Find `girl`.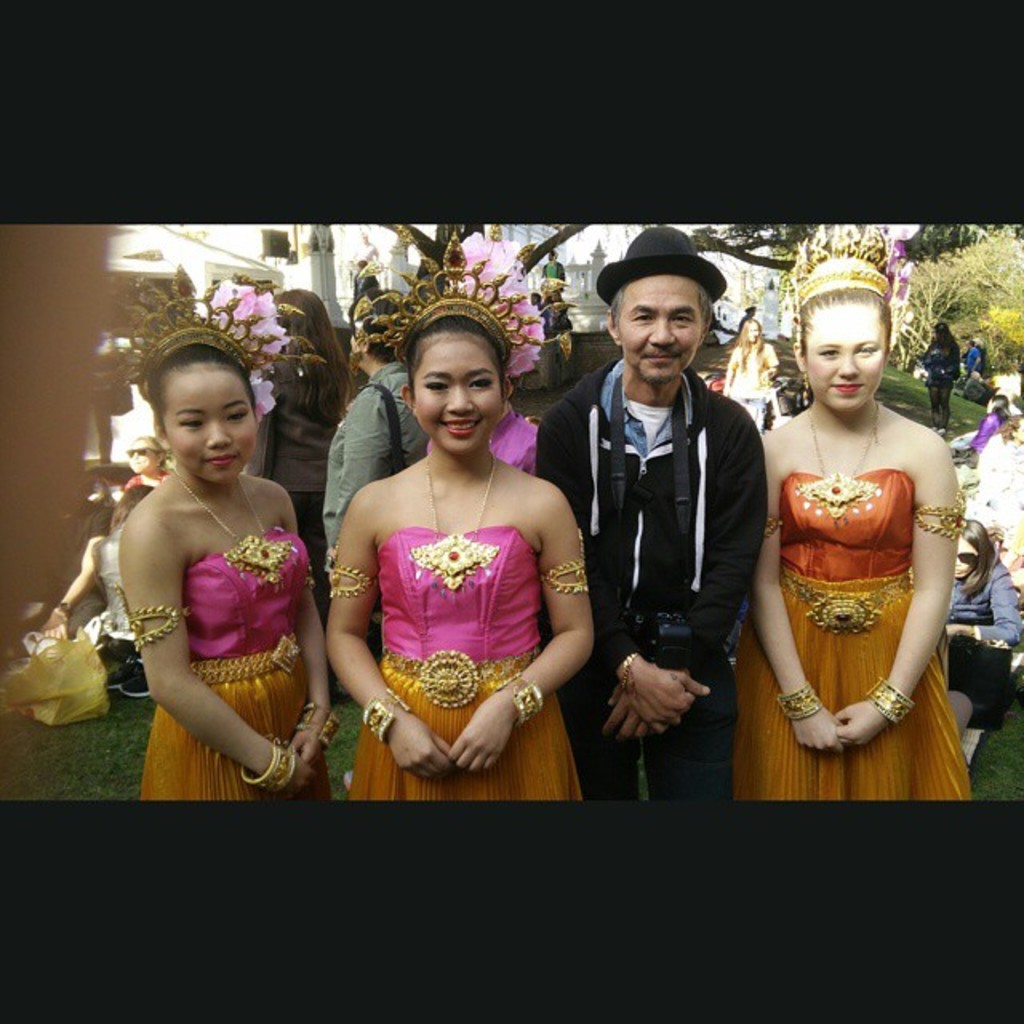
BBox(739, 250, 971, 800).
